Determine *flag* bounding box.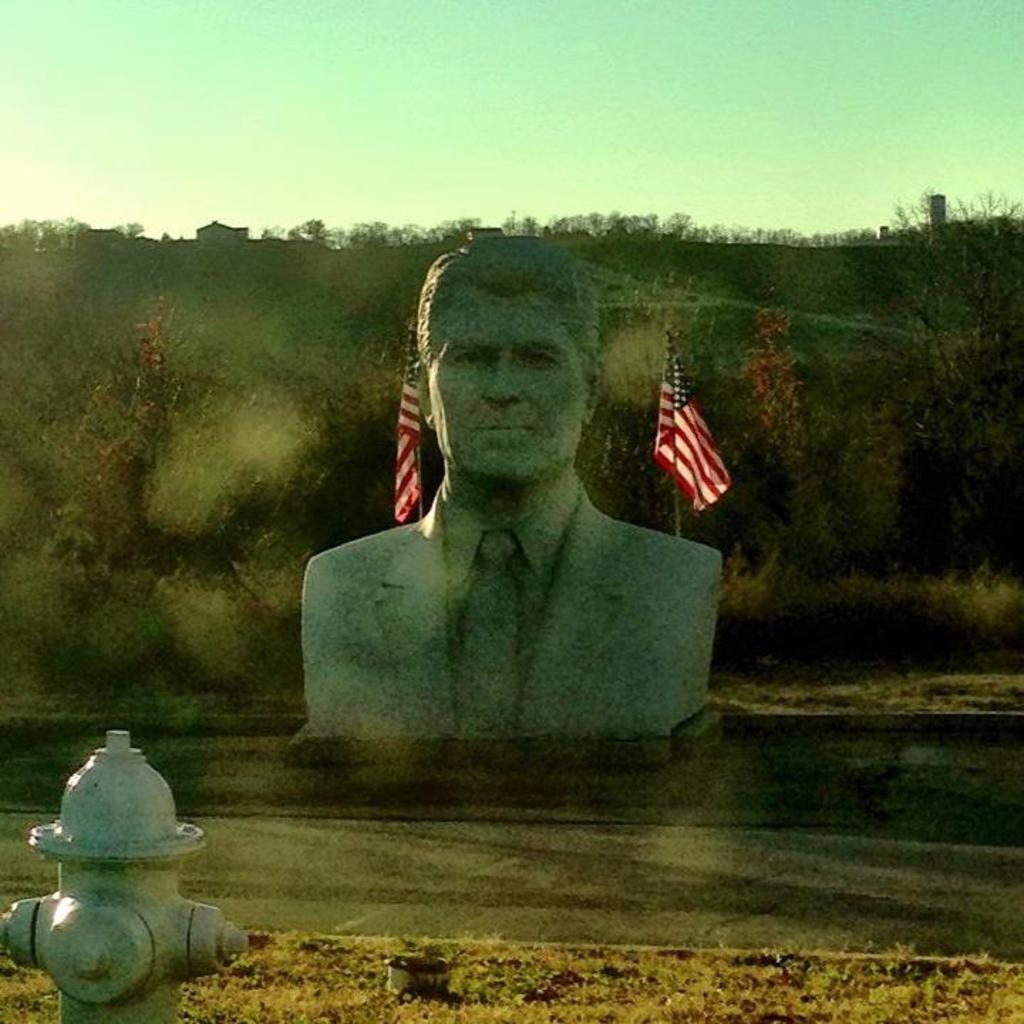
Determined: <box>388,323,430,521</box>.
